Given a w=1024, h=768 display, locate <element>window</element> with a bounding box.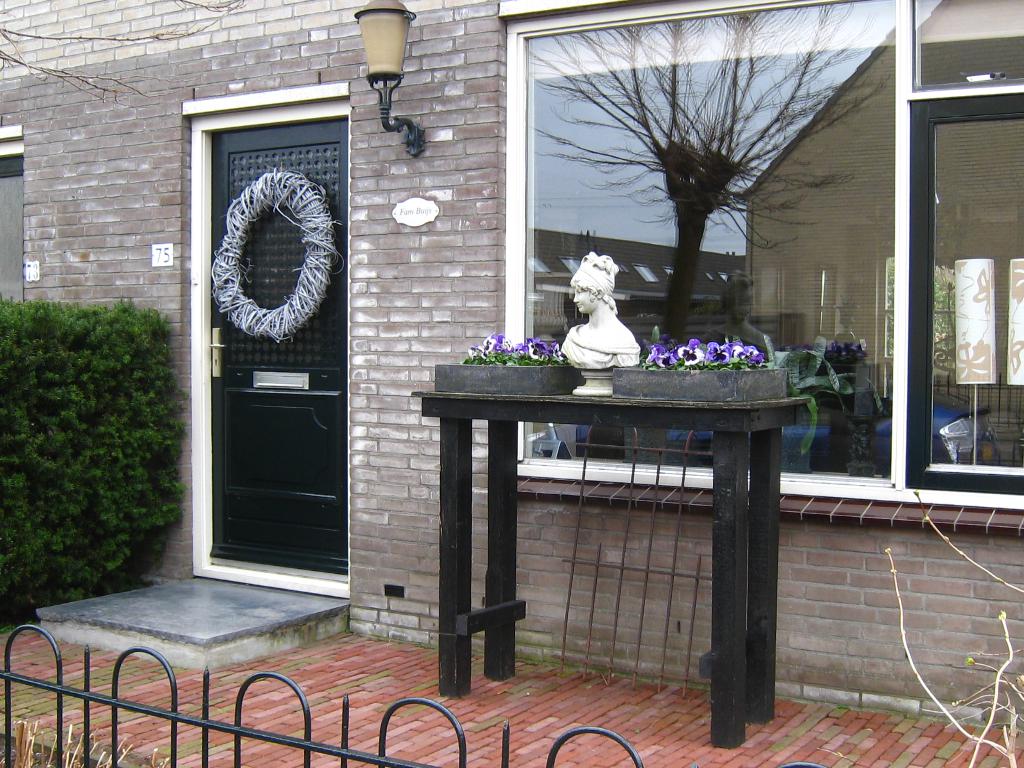
Located: [177, 56, 354, 583].
